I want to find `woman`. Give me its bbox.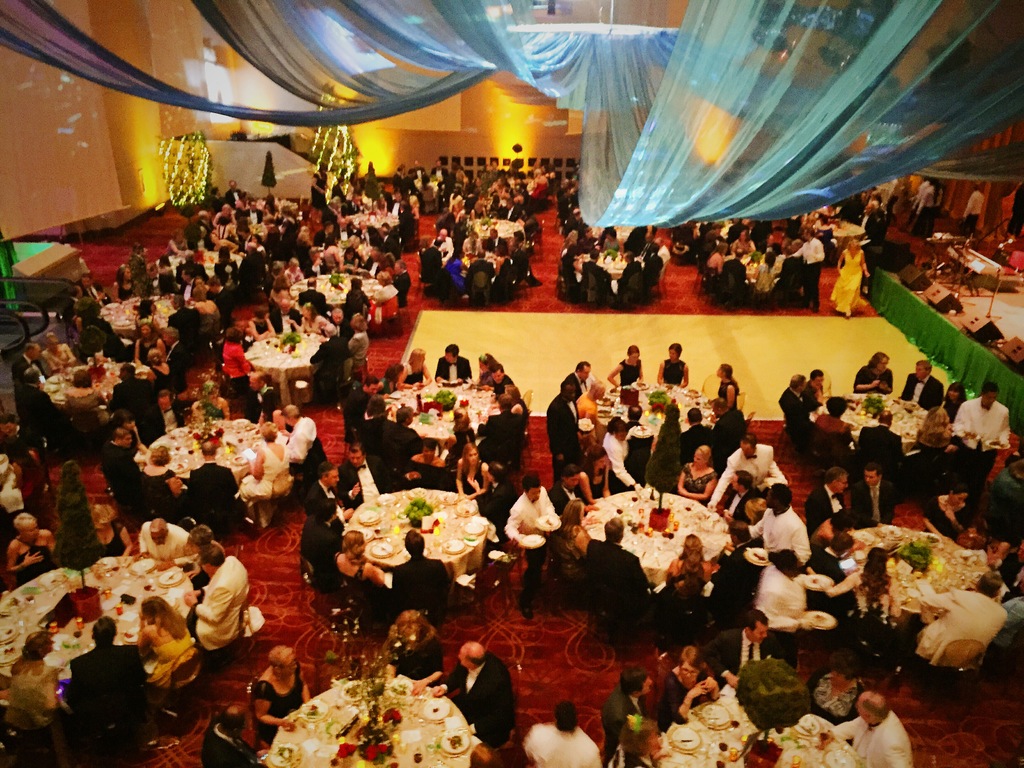
l=176, t=525, r=227, b=591.
